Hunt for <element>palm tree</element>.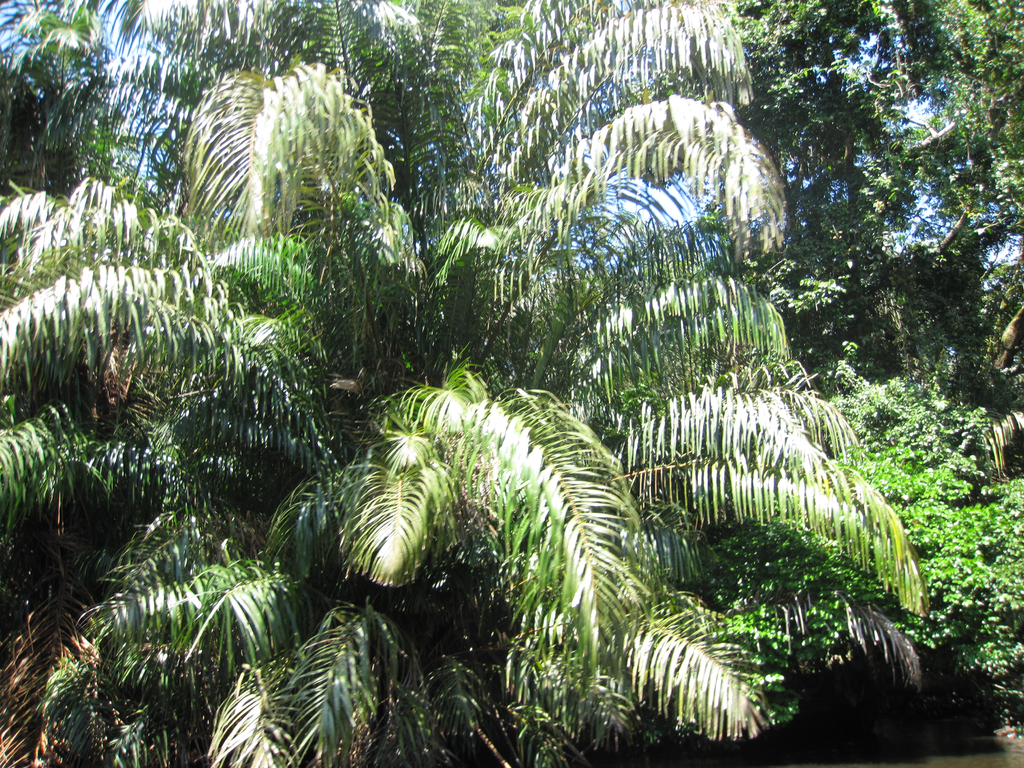
Hunted down at crop(81, 68, 878, 767).
